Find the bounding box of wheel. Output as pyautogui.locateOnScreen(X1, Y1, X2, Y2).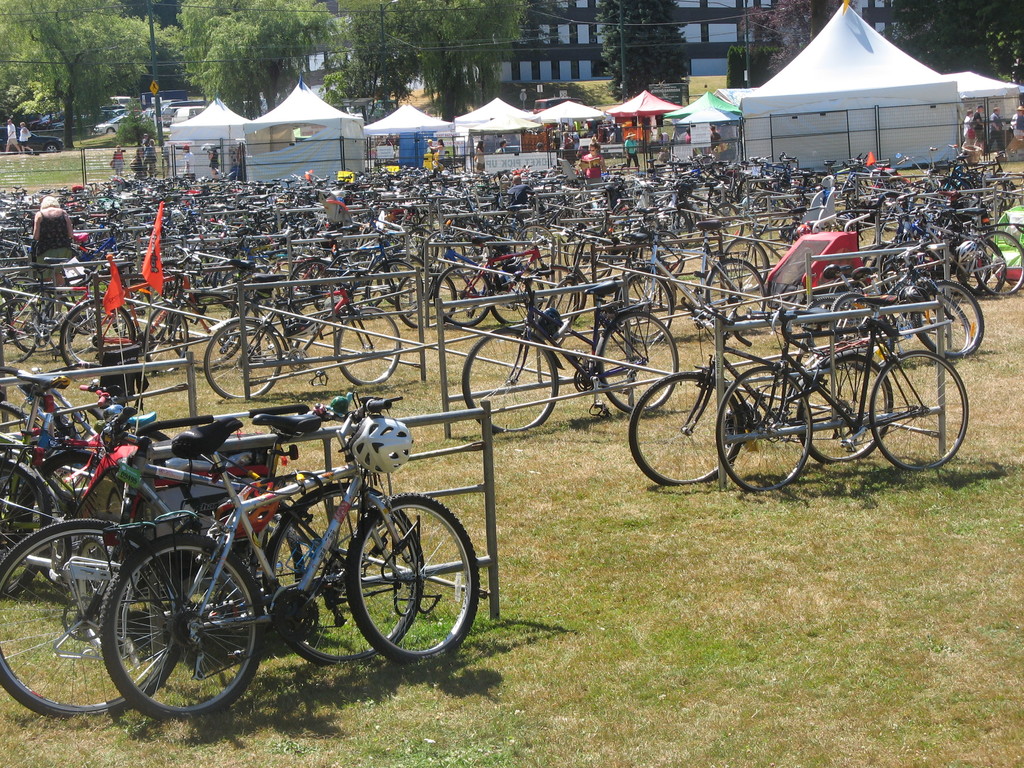
pyautogui.locateOnScreen(288, 259, 340, 315).
